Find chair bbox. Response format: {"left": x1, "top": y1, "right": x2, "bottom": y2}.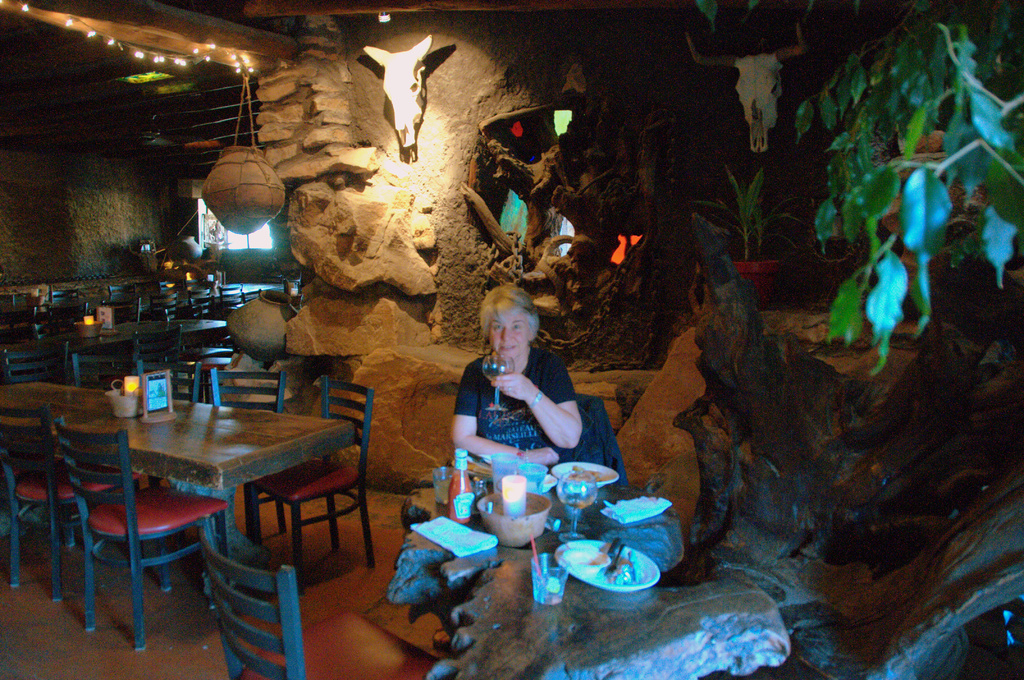
{"left": 106, "top": 282, "right": 136, "bottom": 307}.
